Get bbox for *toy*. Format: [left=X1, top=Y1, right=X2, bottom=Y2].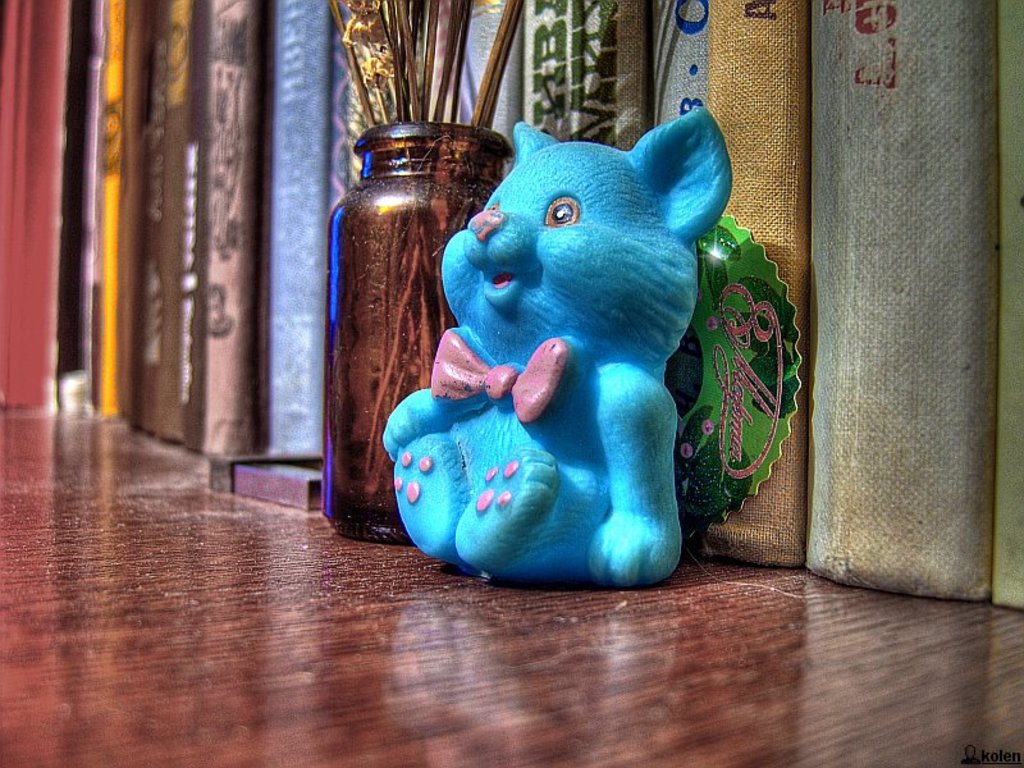
[left=401, top=114, right=721, bottom=584].
